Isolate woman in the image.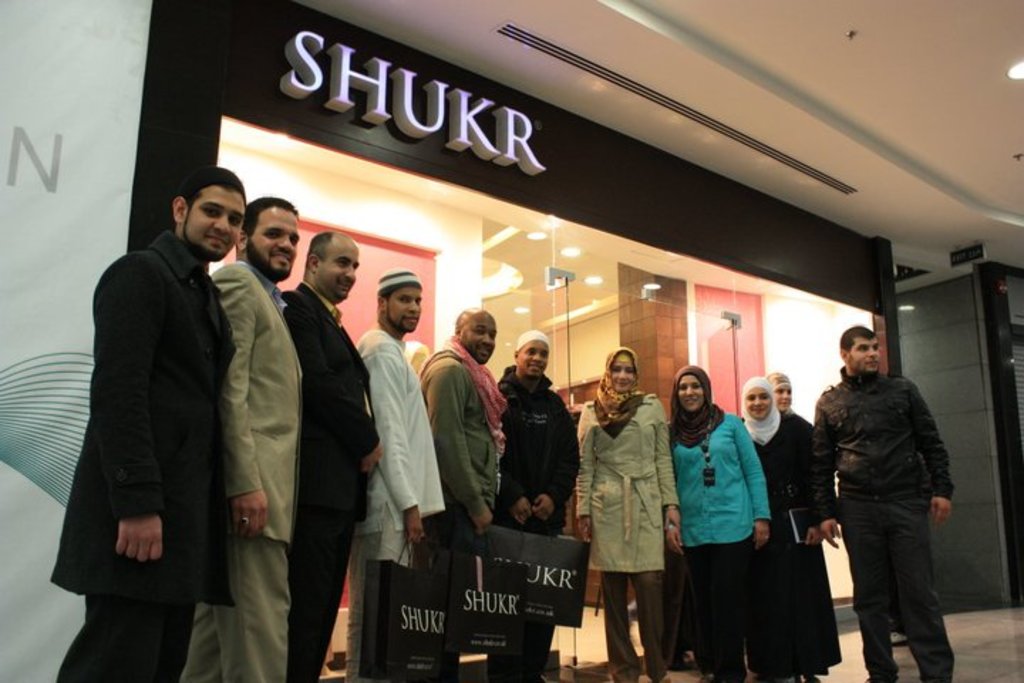
Isolated region: 664,361,762,682.
